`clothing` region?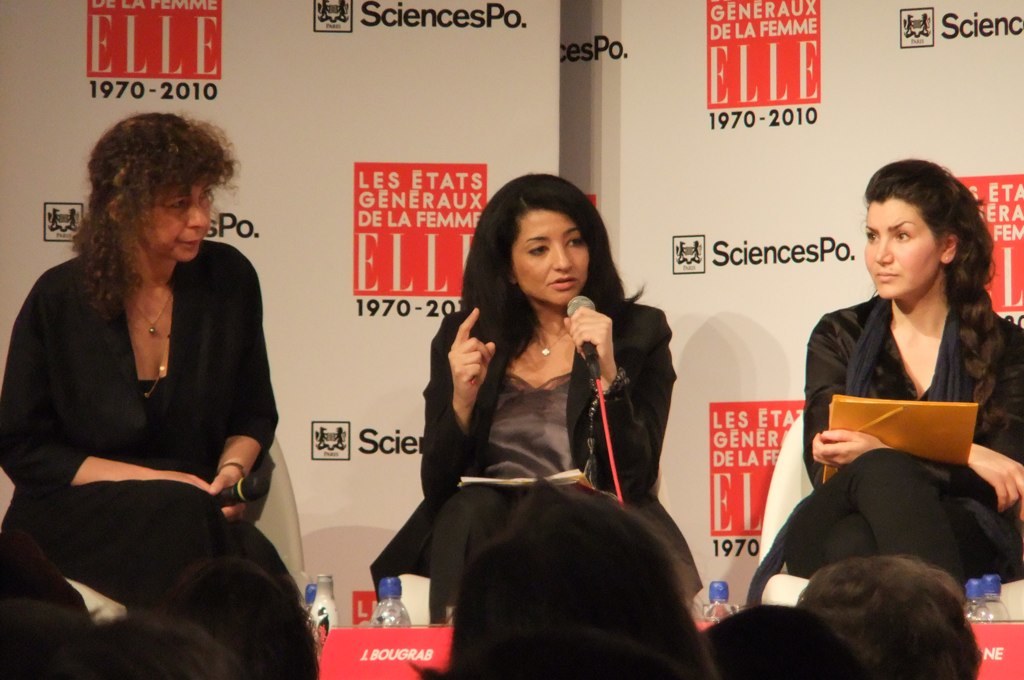
l=370, t=304, r=705, b=621
